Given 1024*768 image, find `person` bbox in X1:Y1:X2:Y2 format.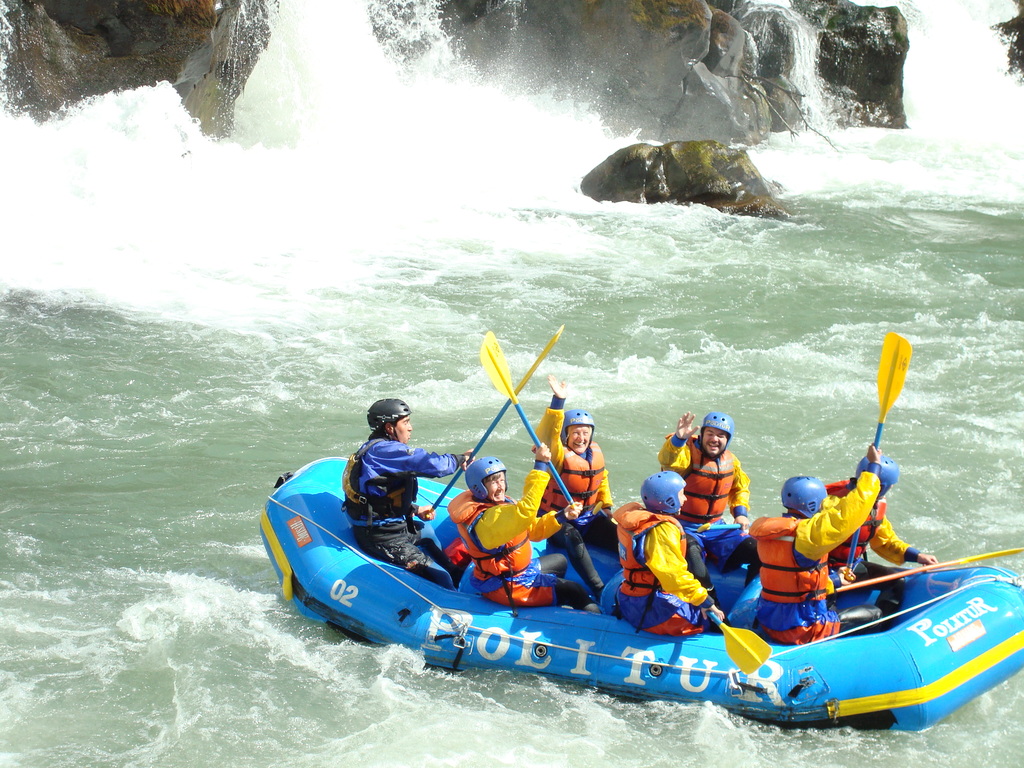
609:466:728:641.
